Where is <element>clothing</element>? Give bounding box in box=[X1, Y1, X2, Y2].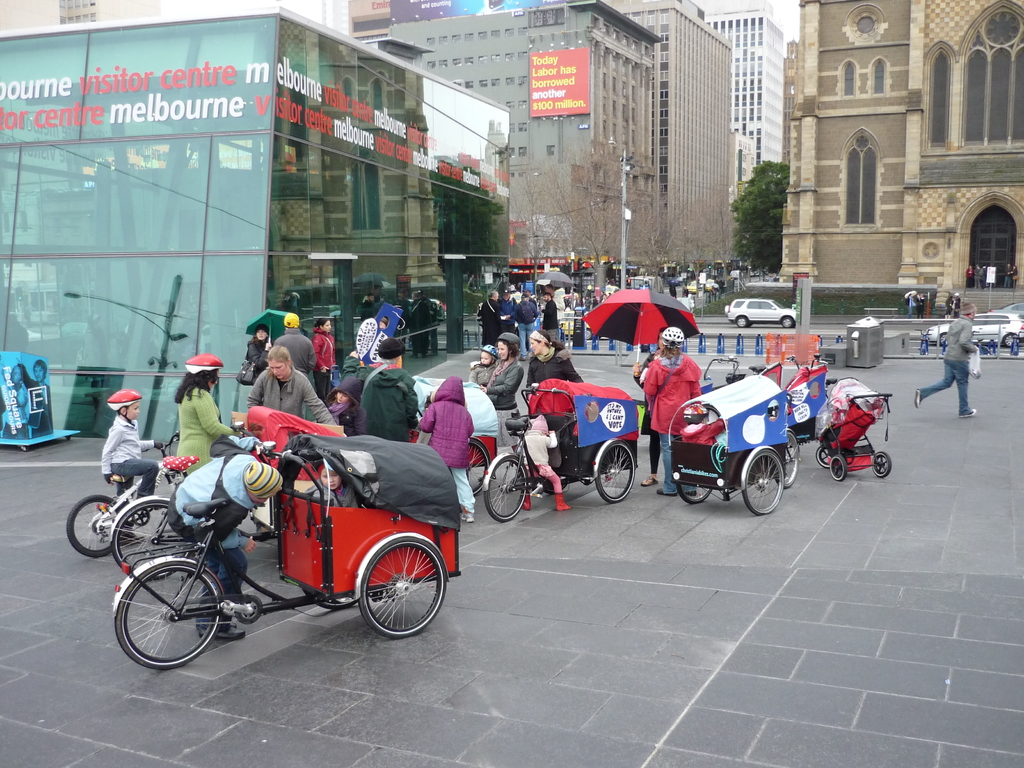
box=[474, 300, 506, 339].
